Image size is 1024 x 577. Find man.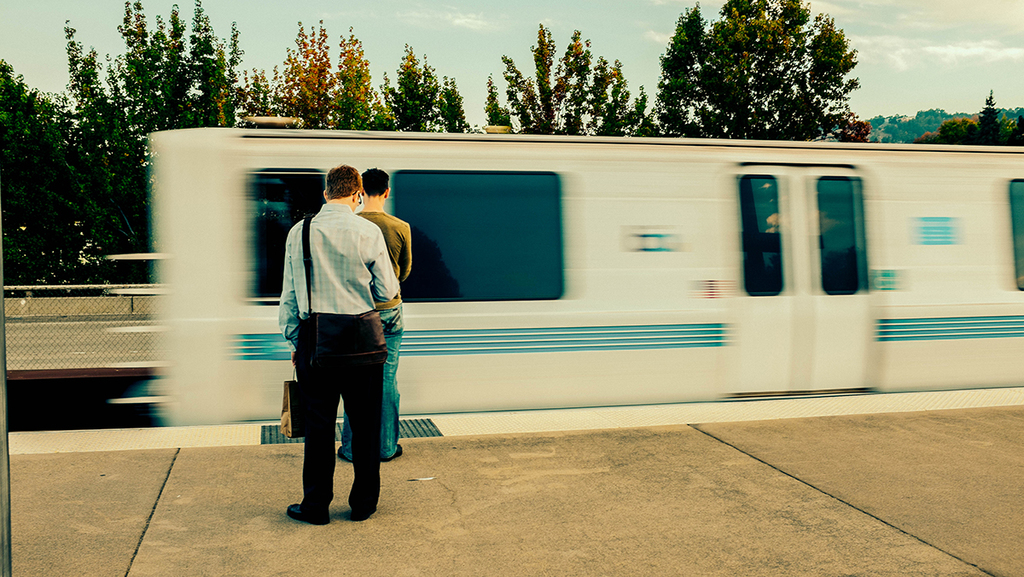
select_region(266, 165, 401, 528).
